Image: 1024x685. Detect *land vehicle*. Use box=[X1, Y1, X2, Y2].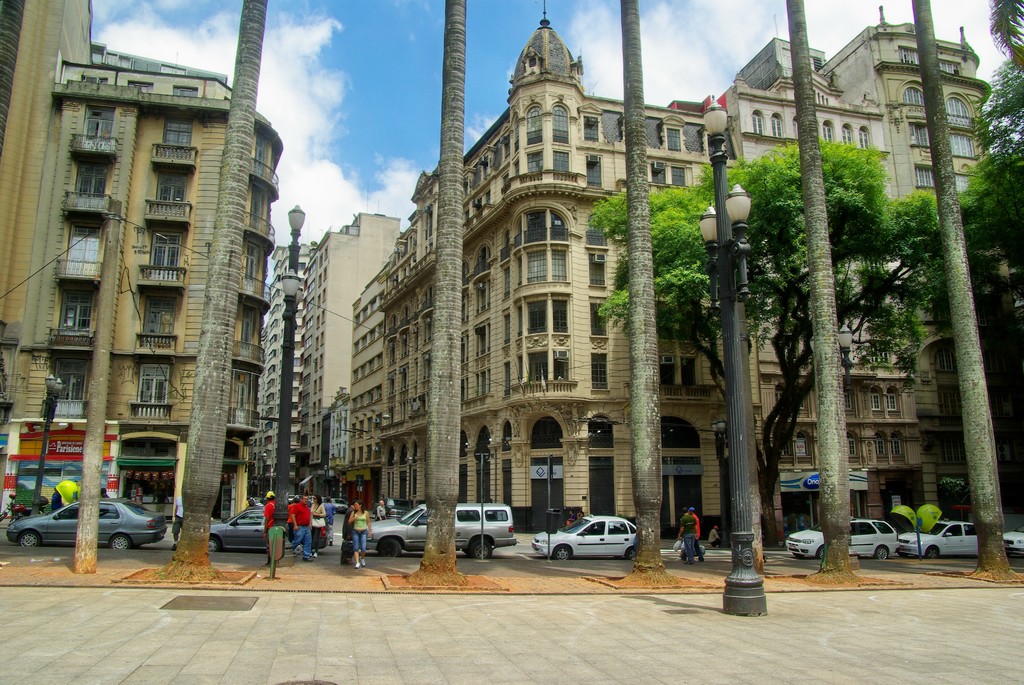
box=[541, 519, 648, 573].
